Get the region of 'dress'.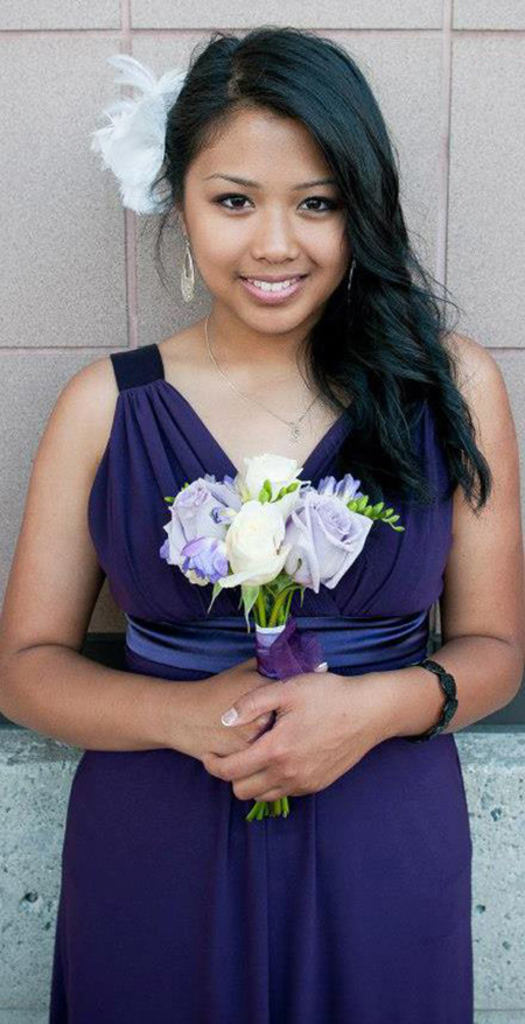
locate(69, 224, 502, 955).
